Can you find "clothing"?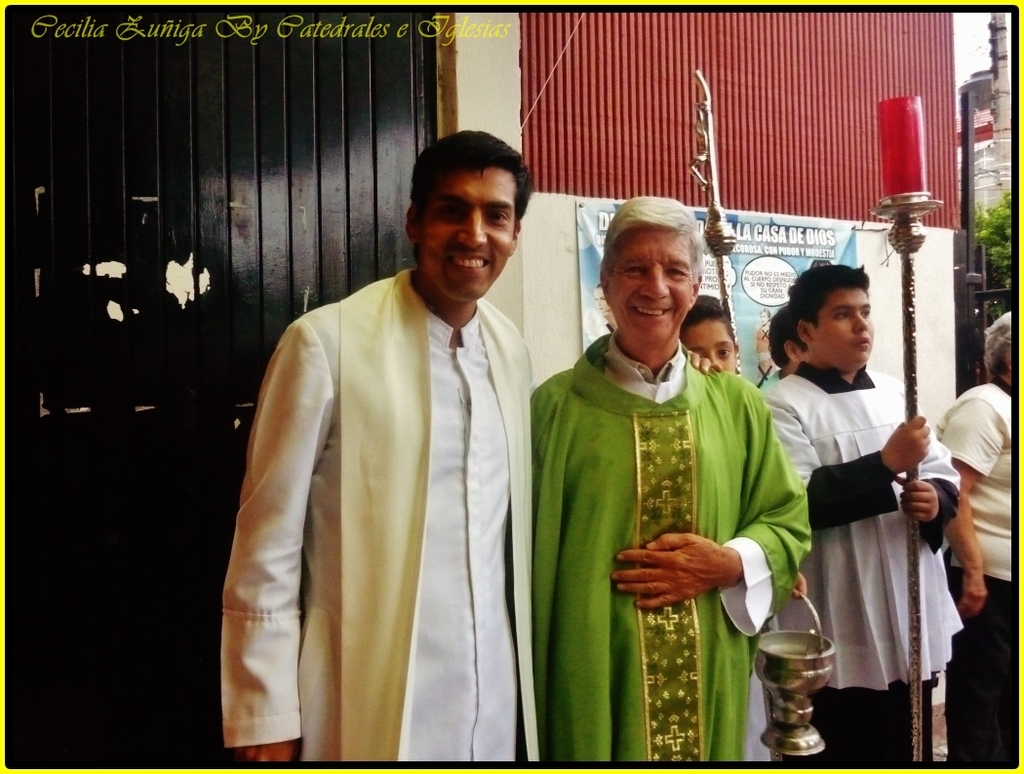
Yes, bounding box: bbox=[950, 565, 1023, 773].
